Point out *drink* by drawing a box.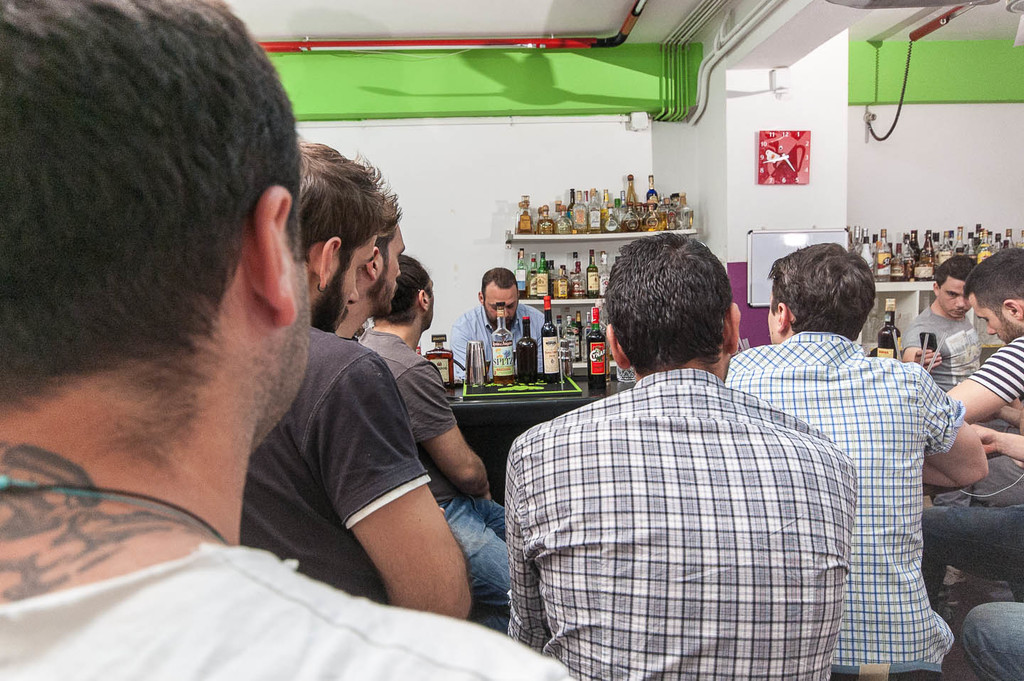
515,198,533,231.
